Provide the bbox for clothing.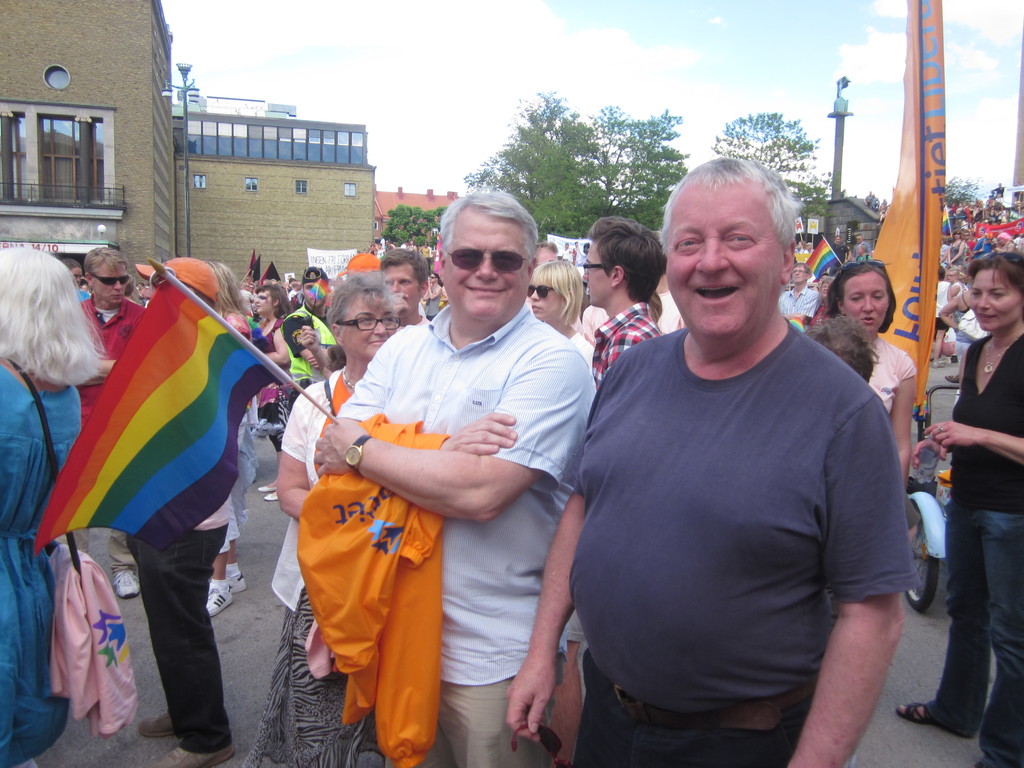
{"x1": 865, "y1": 328, "x2": 920, "y2": 423}.
